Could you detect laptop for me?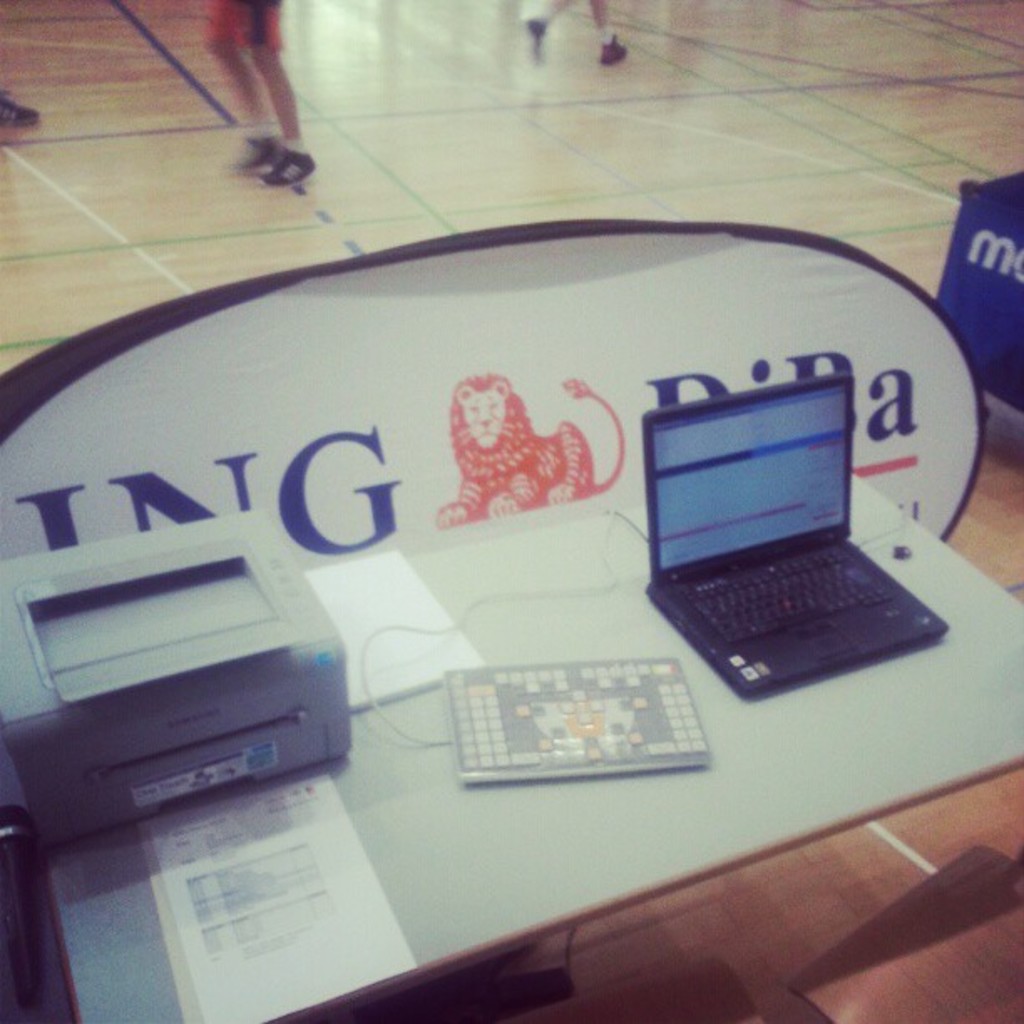
Detection result: region(639, 358, 954, 704).
